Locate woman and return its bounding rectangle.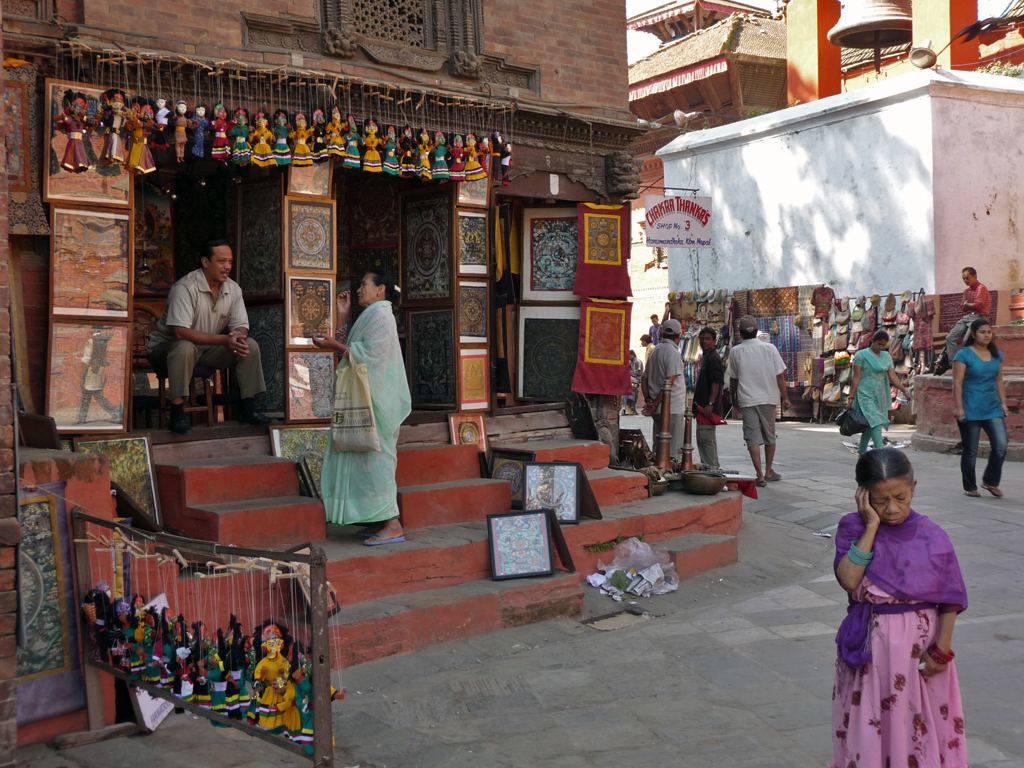
[left=955, top=322, right=1011, bottom=497].
